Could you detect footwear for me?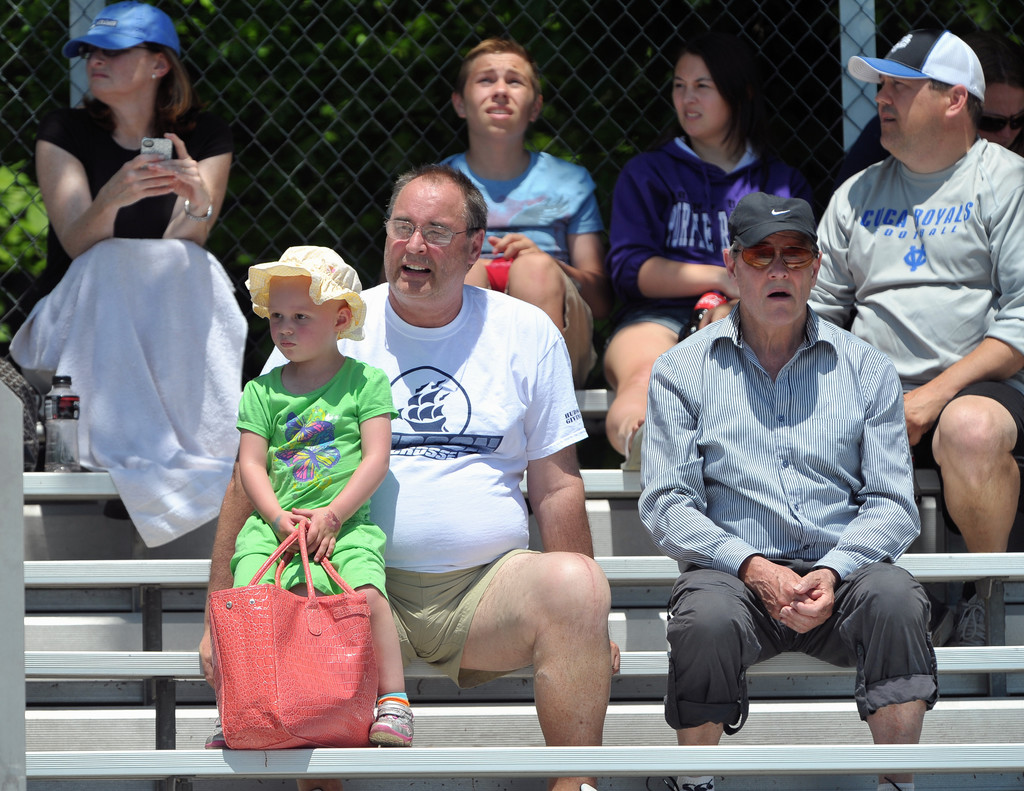
Detection result: (202, 721, 229, 747).
